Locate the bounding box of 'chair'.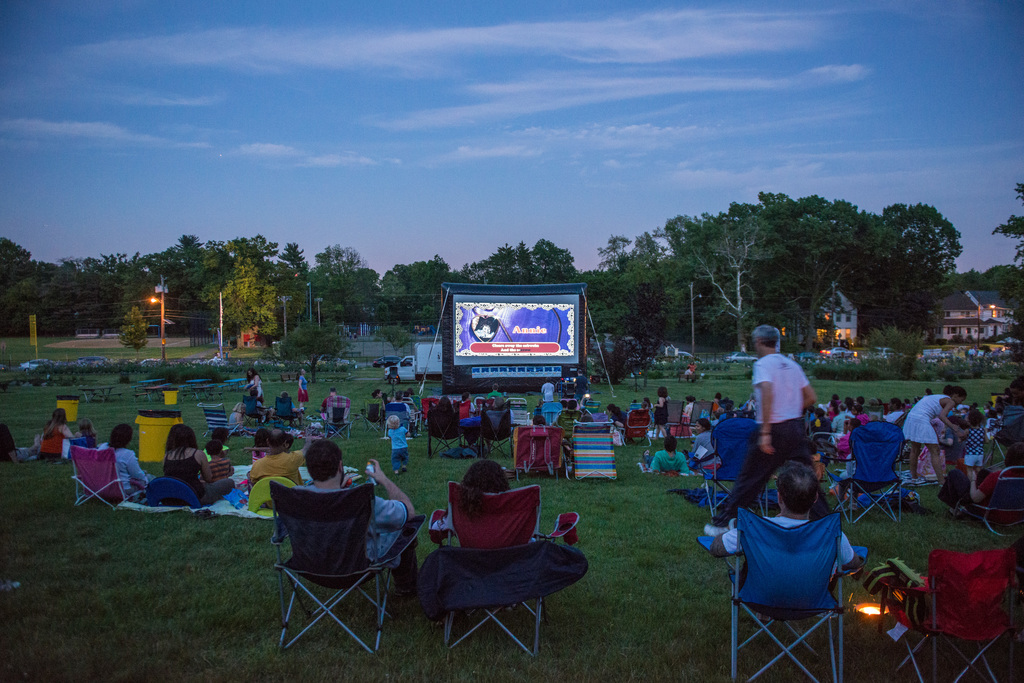
Bounding box: (829, 419, 909, 518).
